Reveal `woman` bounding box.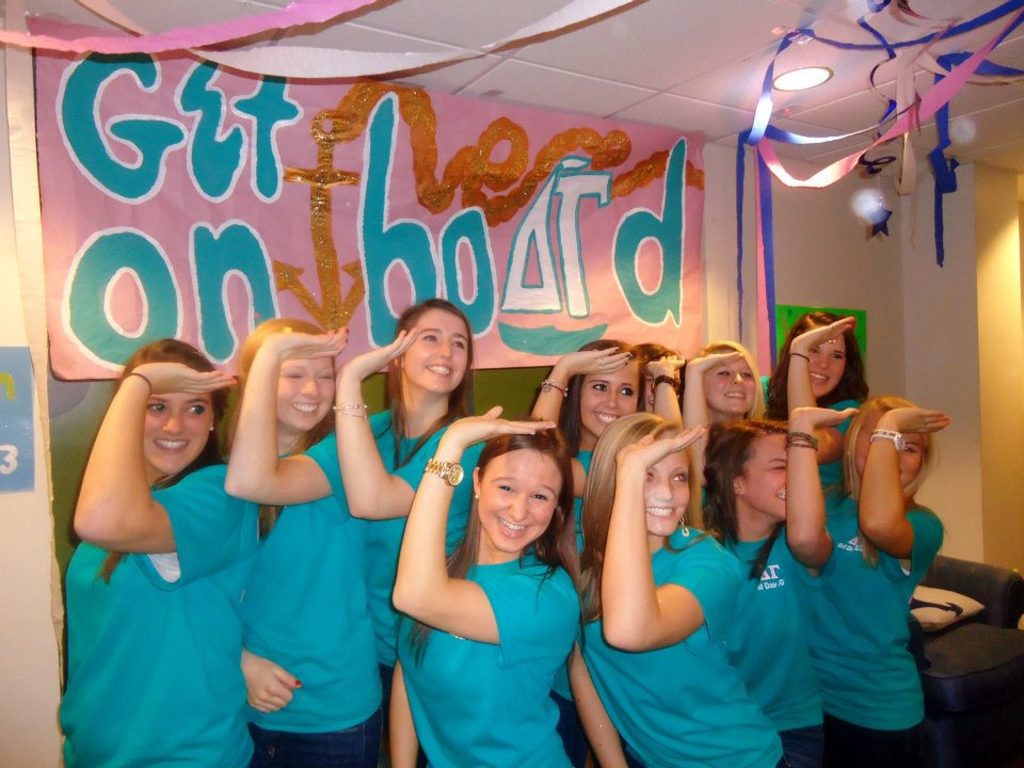
Revealed: crop(699, 406, 861, 762).
